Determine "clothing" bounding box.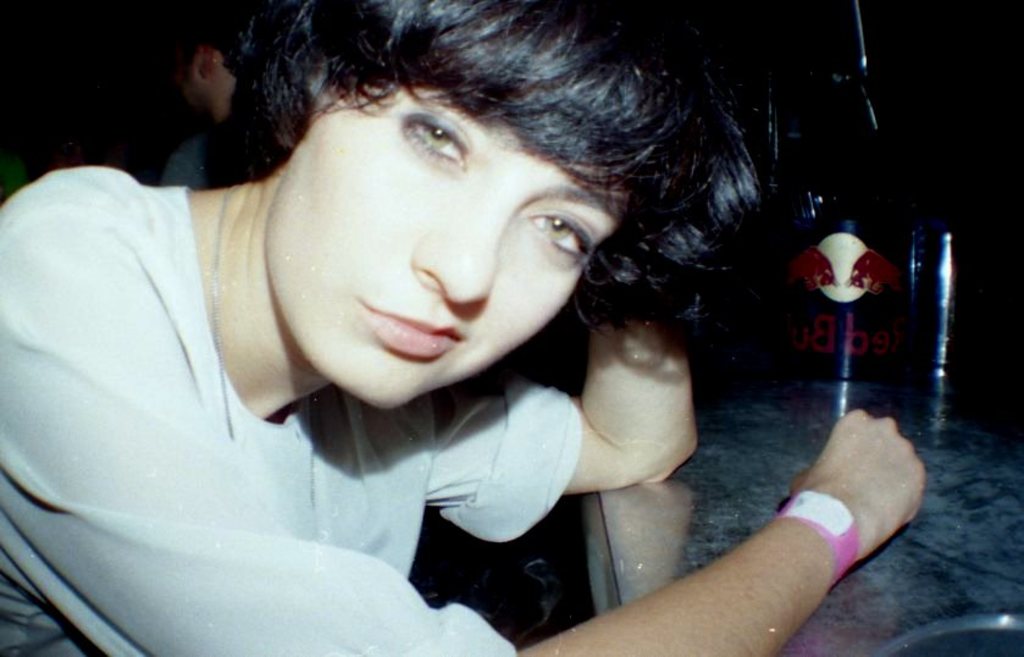
Determined: region(0, 169, 585, 656).
